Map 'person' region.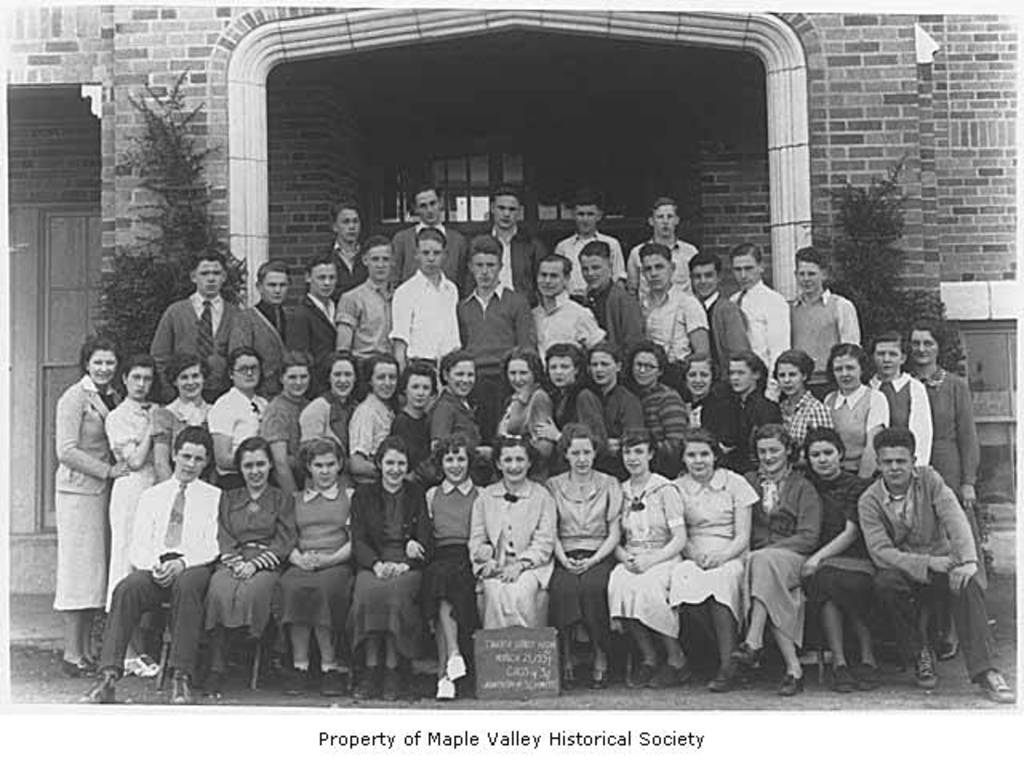
Mapped to (102, 358, 157, 681).
